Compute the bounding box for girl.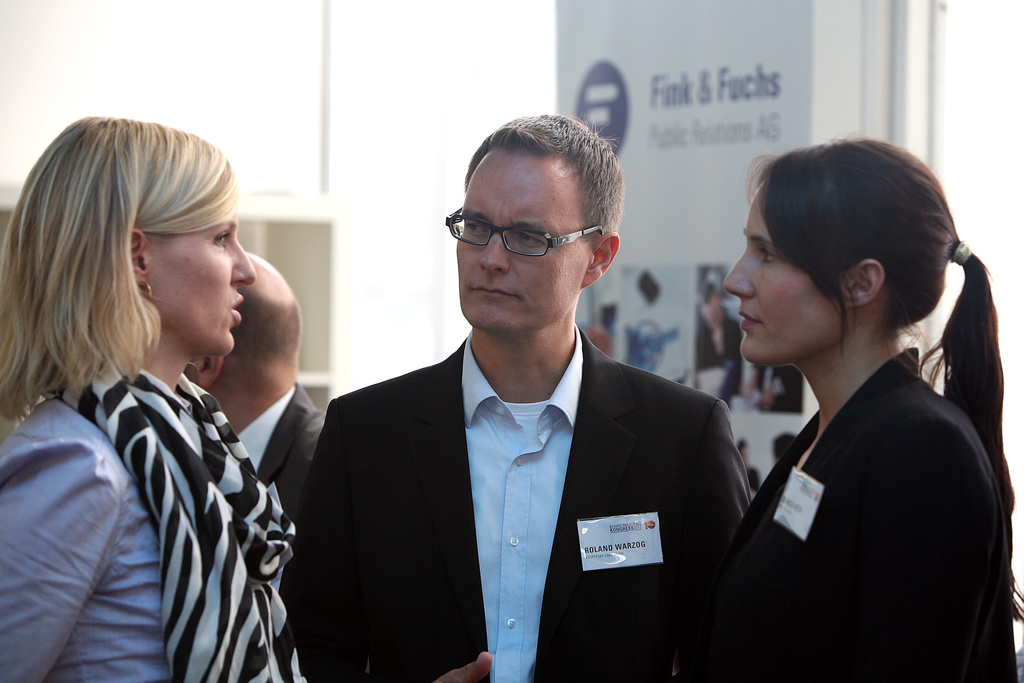
<region>673, 136, 1023, 682</region>.
